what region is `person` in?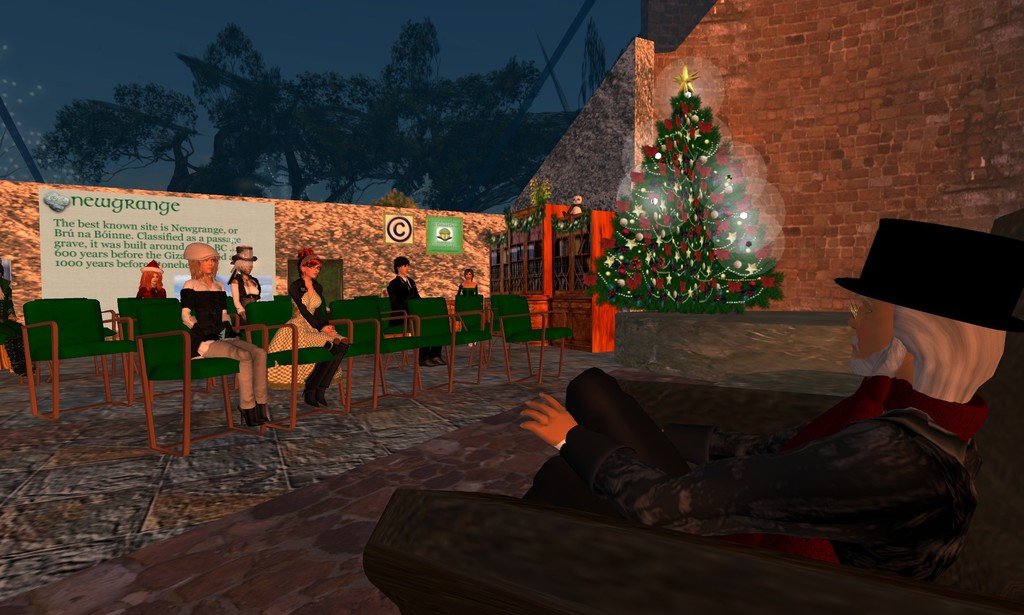
<region>295, 231, 346, 406</region>.
